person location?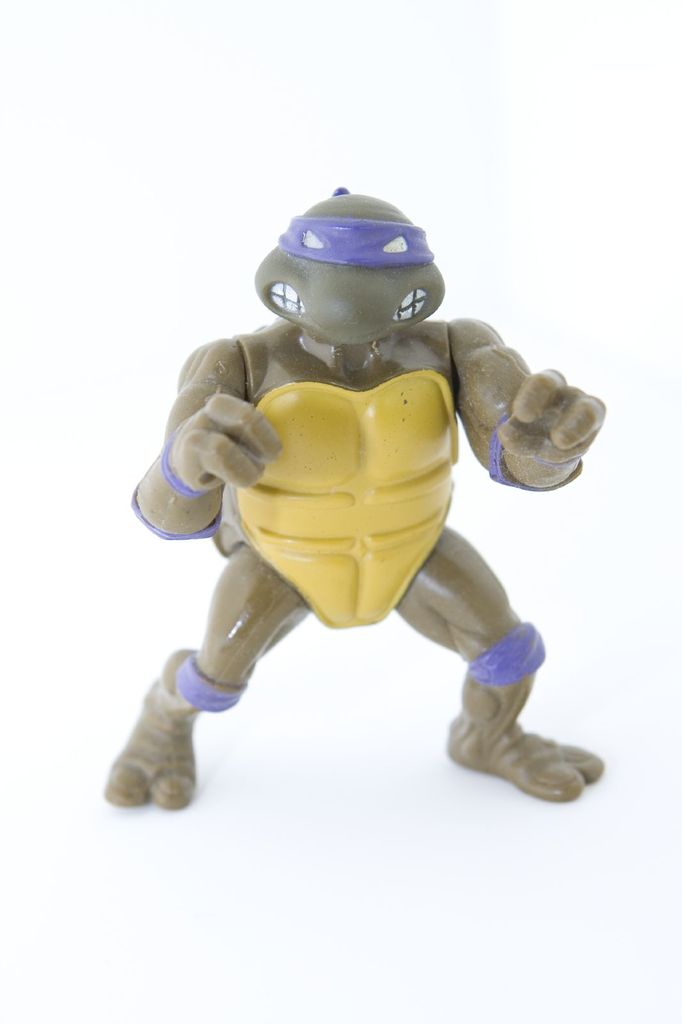
(113,140,600,842)
